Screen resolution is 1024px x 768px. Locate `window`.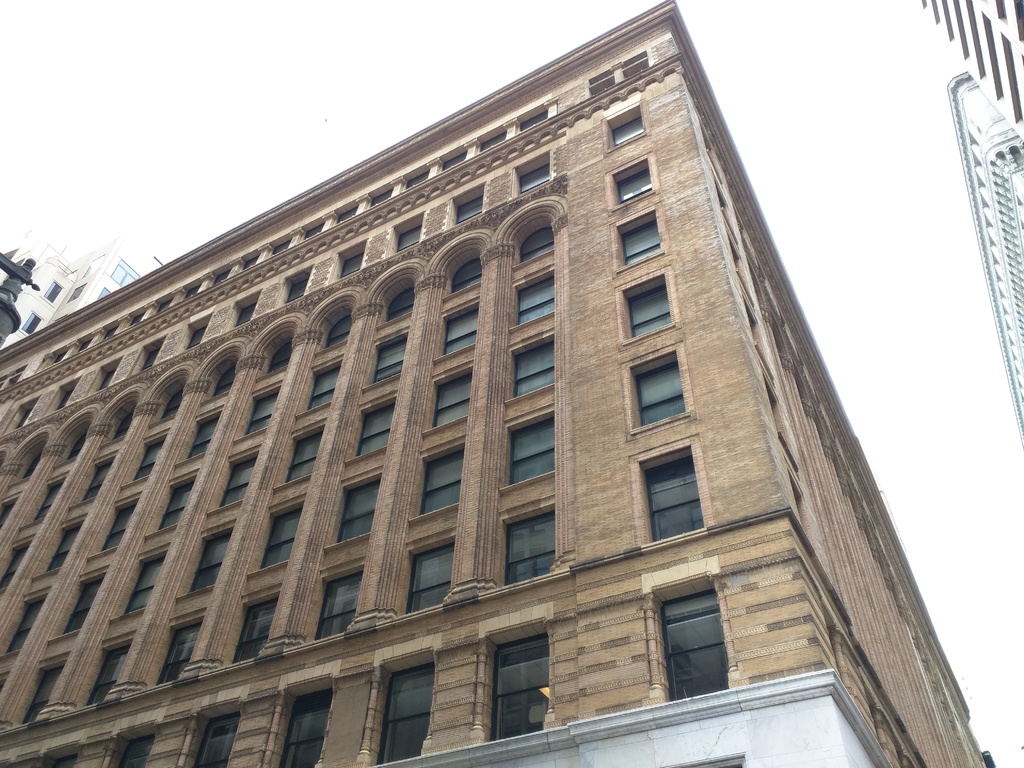
617/163/650/202.
